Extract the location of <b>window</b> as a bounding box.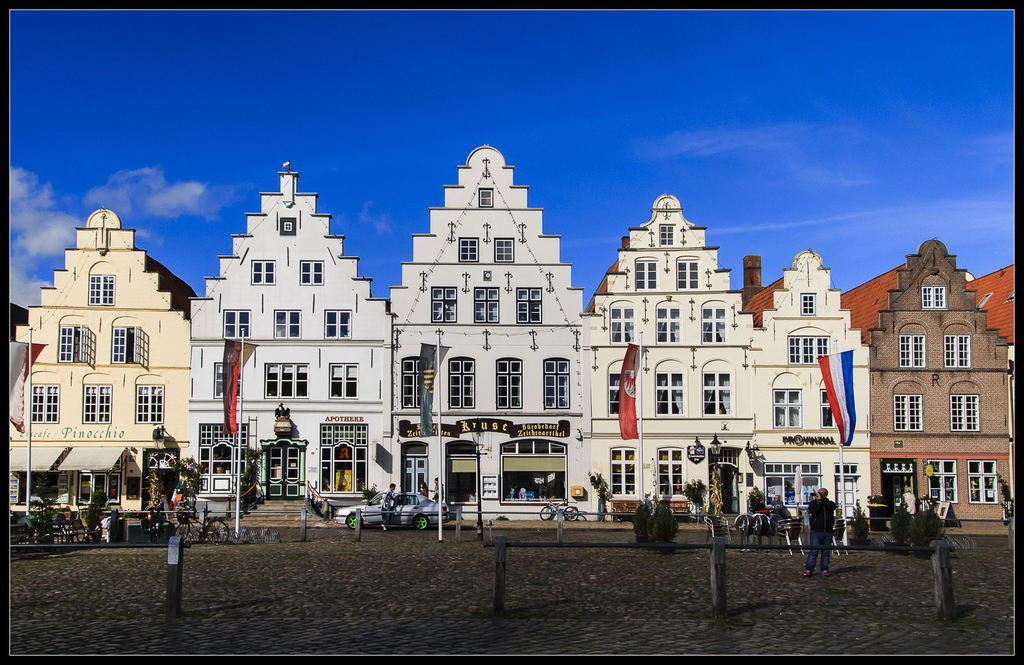
329,362,356,400.
